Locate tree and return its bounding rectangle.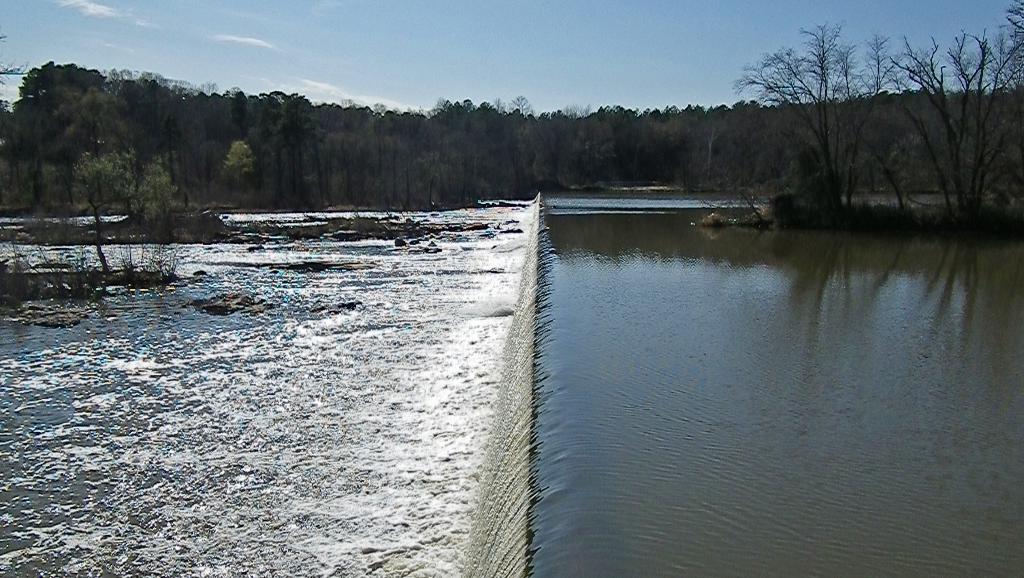
bbox=[997, 3, 1023, 87].
